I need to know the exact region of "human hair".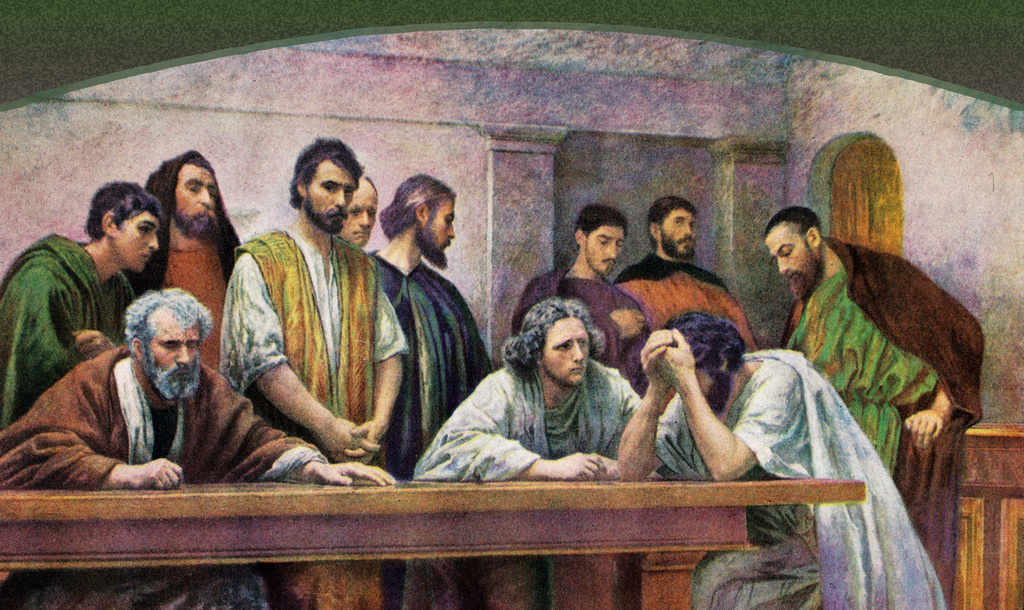
Region: detection(87, 179, 159, 243).
